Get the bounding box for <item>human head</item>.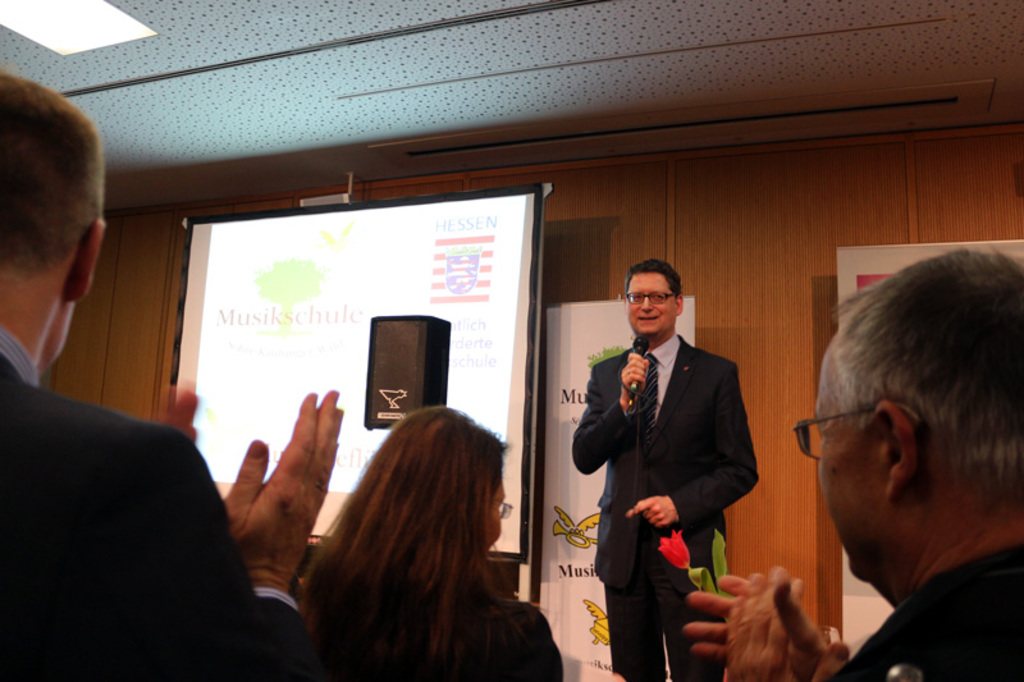
[815, 243, 1023, 587].
